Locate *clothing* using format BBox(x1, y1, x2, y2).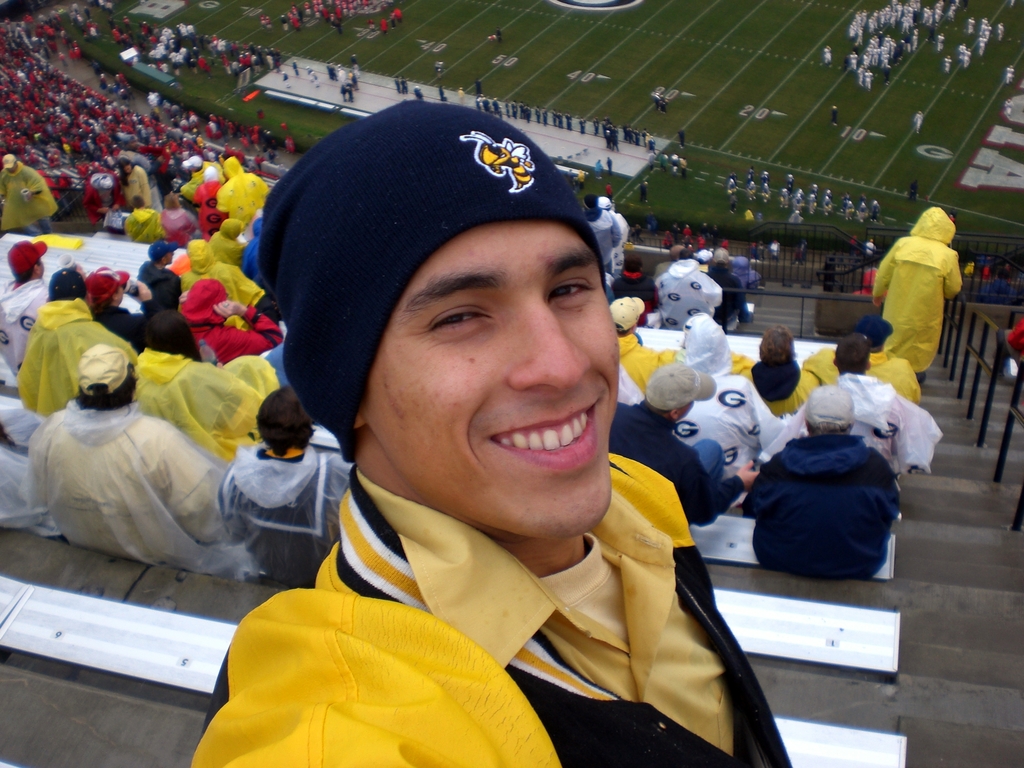
BBox(339, 70, 346, 80).
